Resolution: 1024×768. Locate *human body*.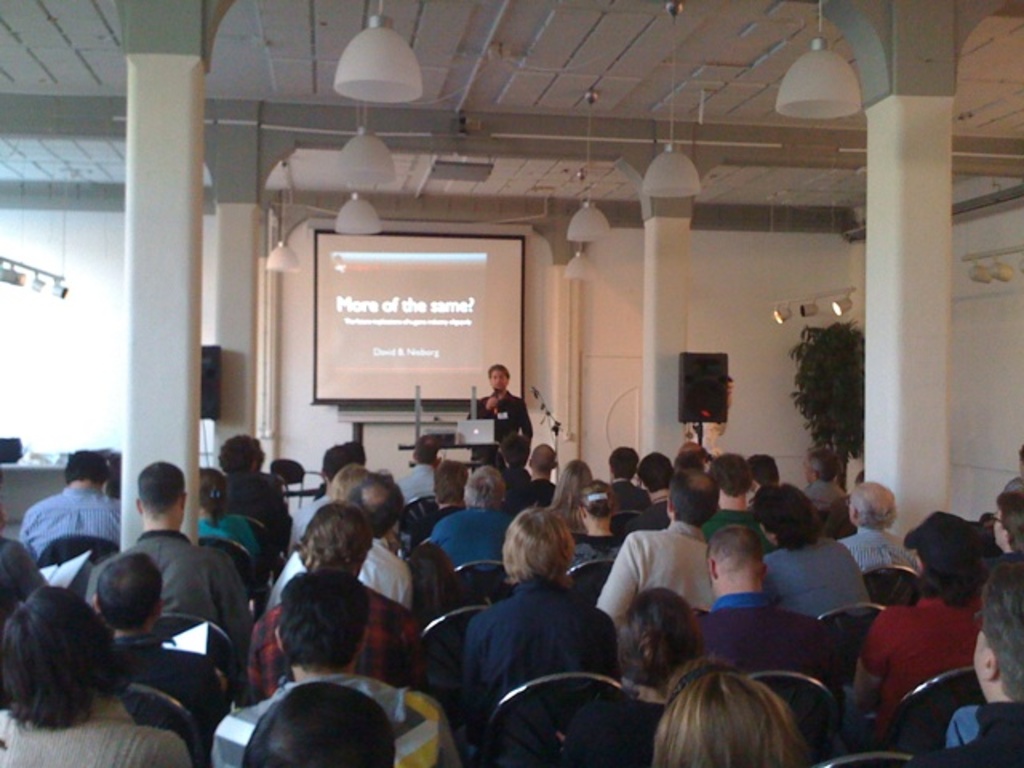
(x1=453, y1=587, x2=613, y2=742).
